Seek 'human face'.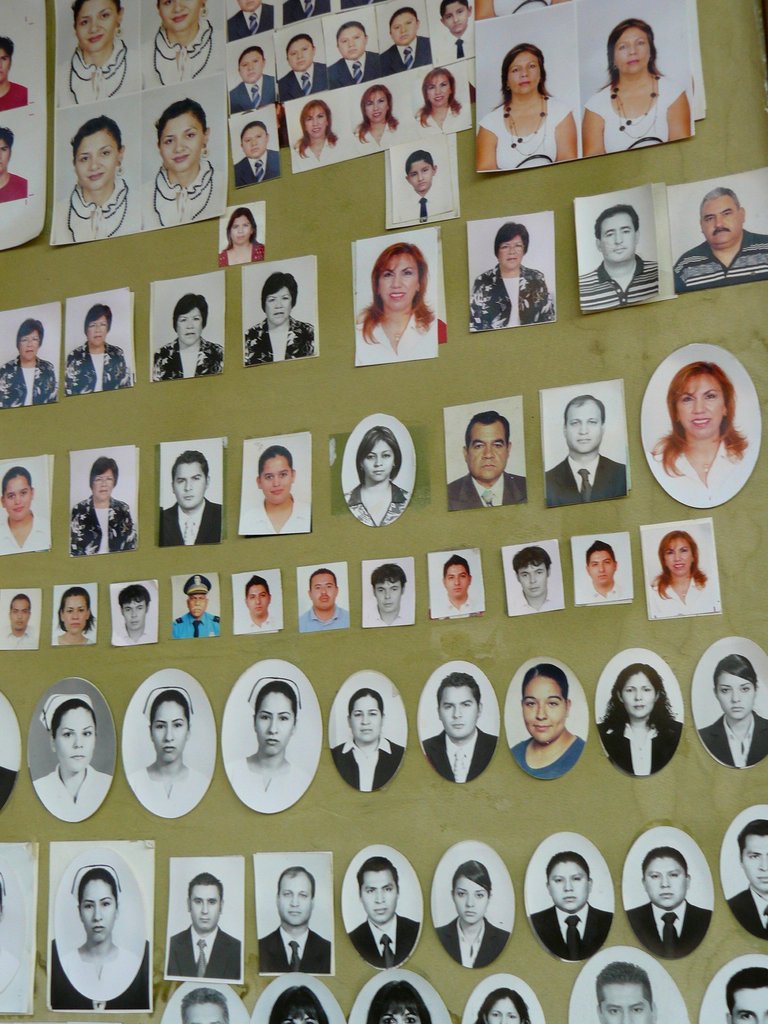
box=[619, 674, 659, 719].
